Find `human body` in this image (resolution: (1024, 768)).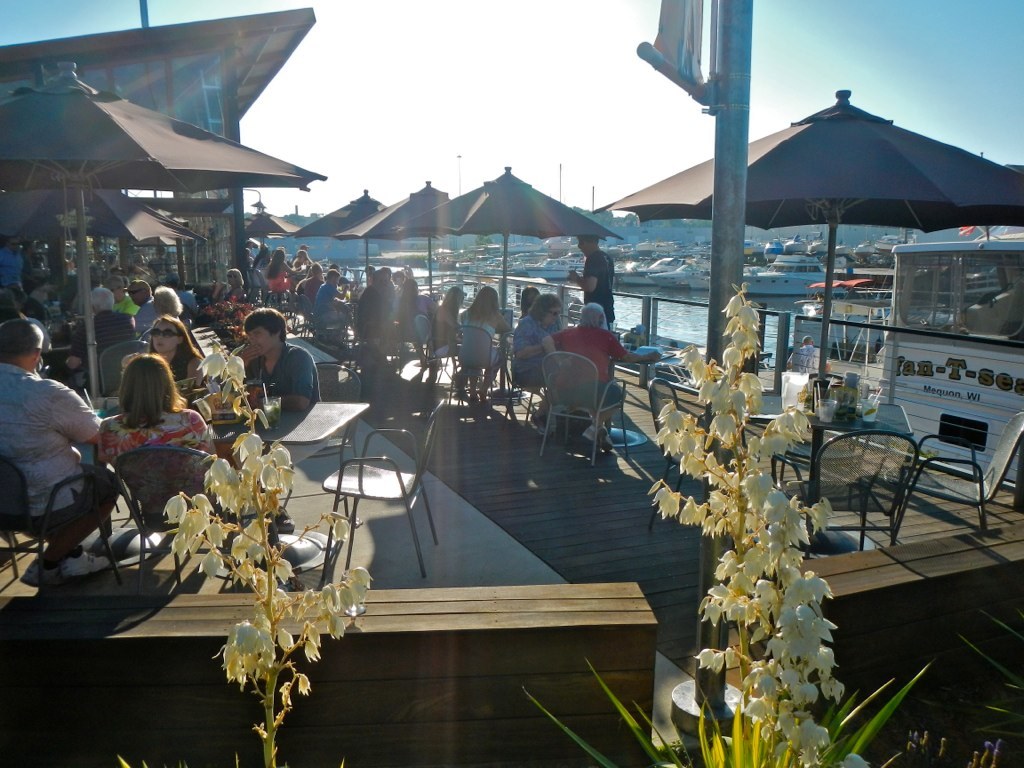
left=566, top=236, right=612, bottom=346.
